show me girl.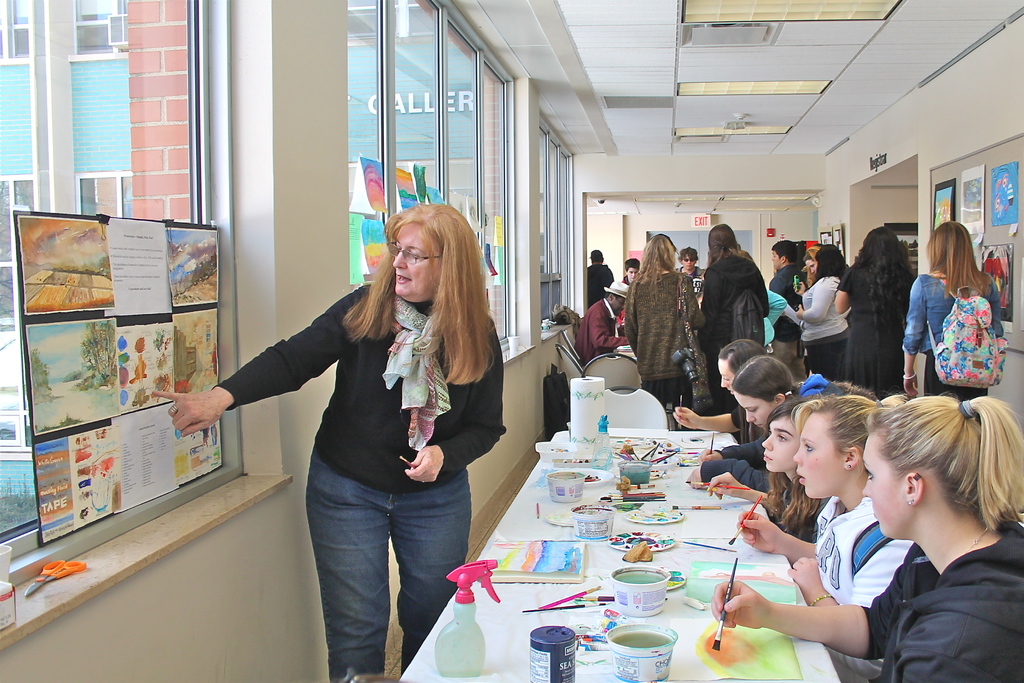
girl is here: <bbox>908, 215, 1010, 406</bbox>.
